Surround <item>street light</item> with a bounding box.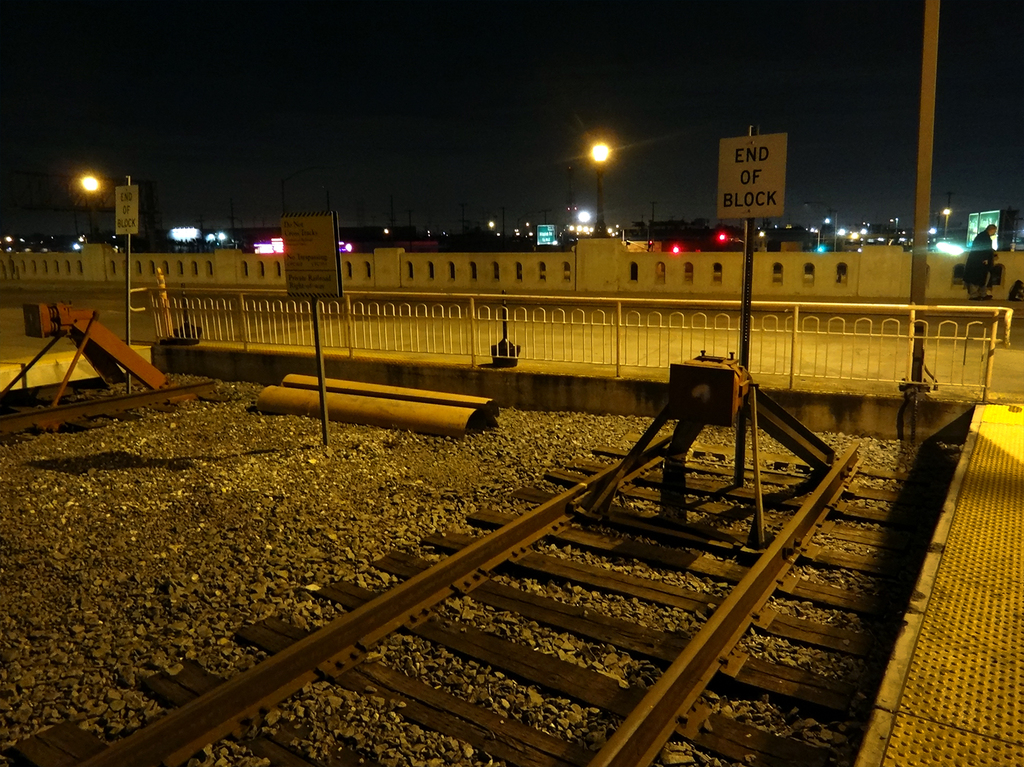
(x1=588, y1=138, x2=612, y2=236).
